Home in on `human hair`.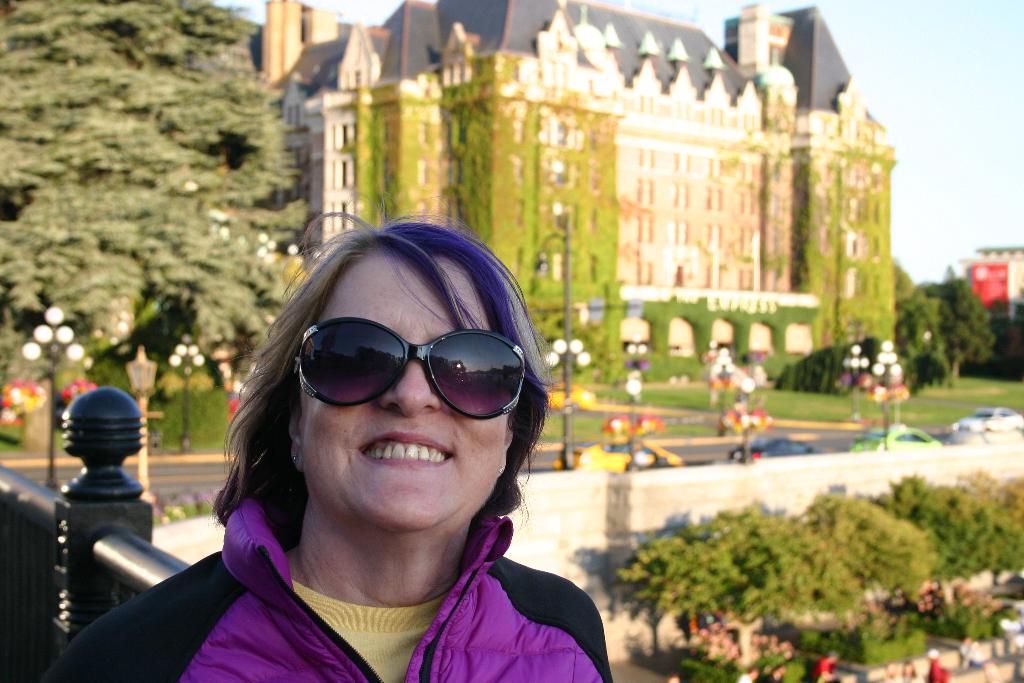
Homed in at crop(232, 208, 554, 568).
